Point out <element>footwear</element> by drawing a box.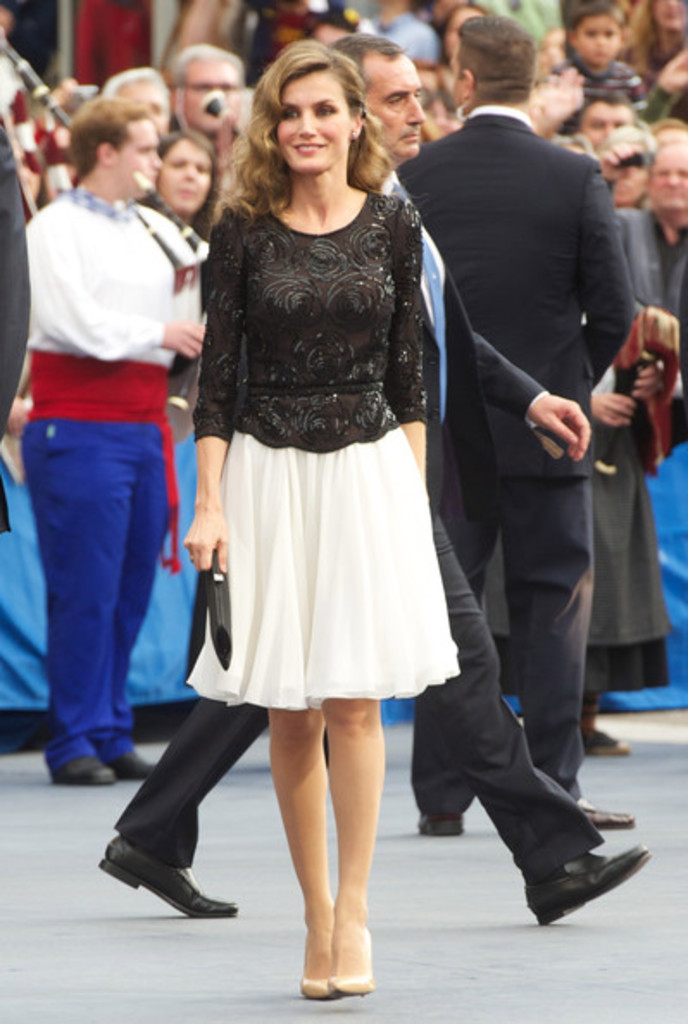
bbox=[40, 738, 110, 788].
